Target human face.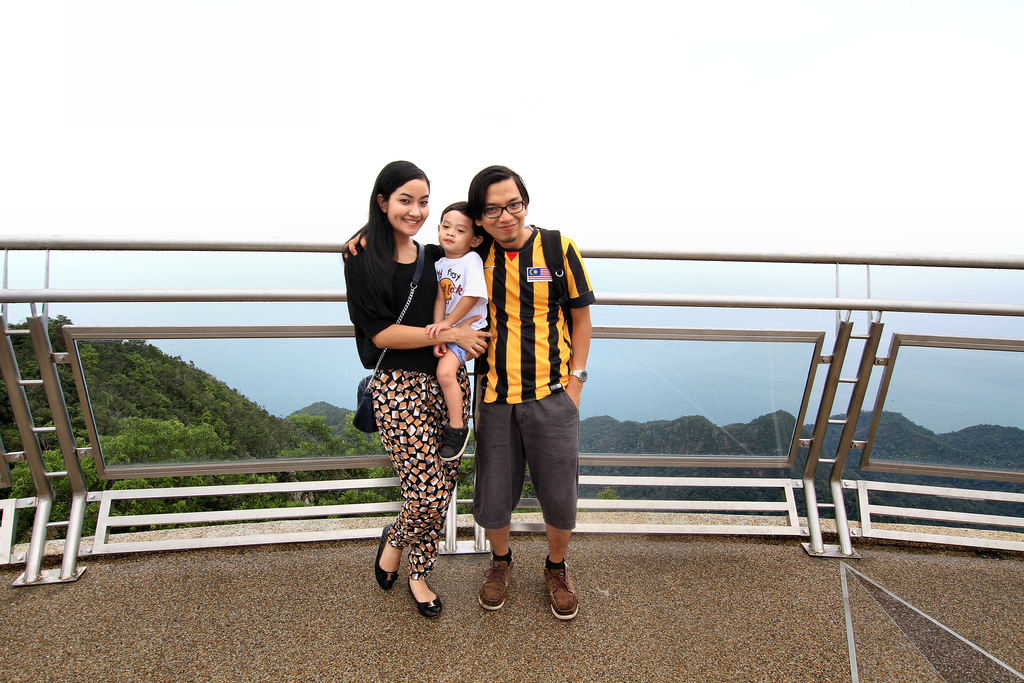
Target region: box(483, 176, 527, 242).
